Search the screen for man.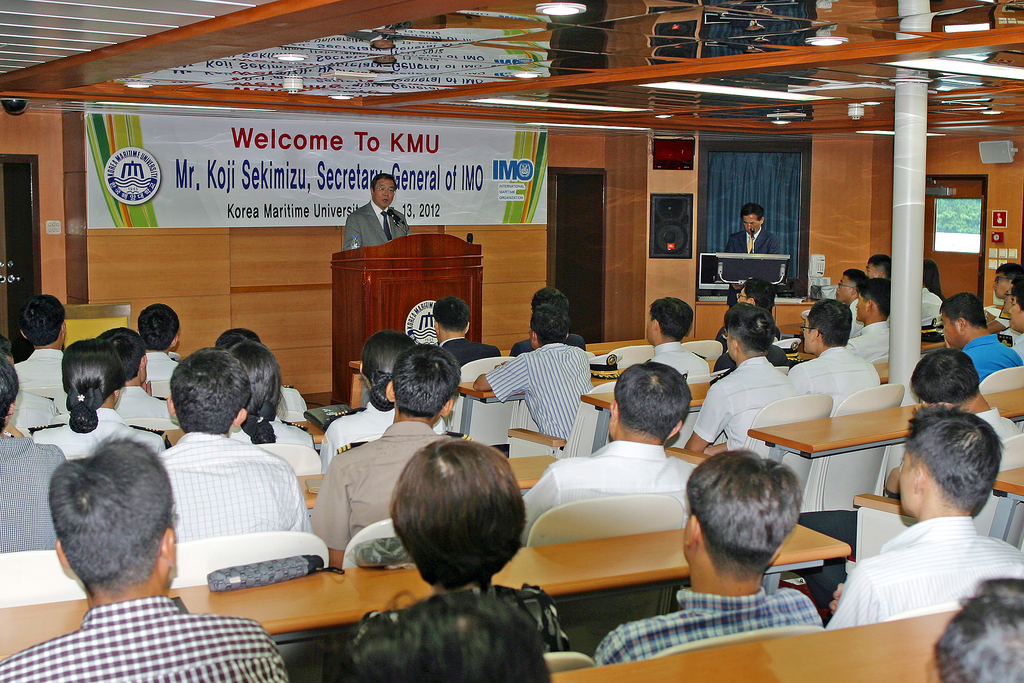
Found at [left=151, top=342, right=312, bottom=536].
